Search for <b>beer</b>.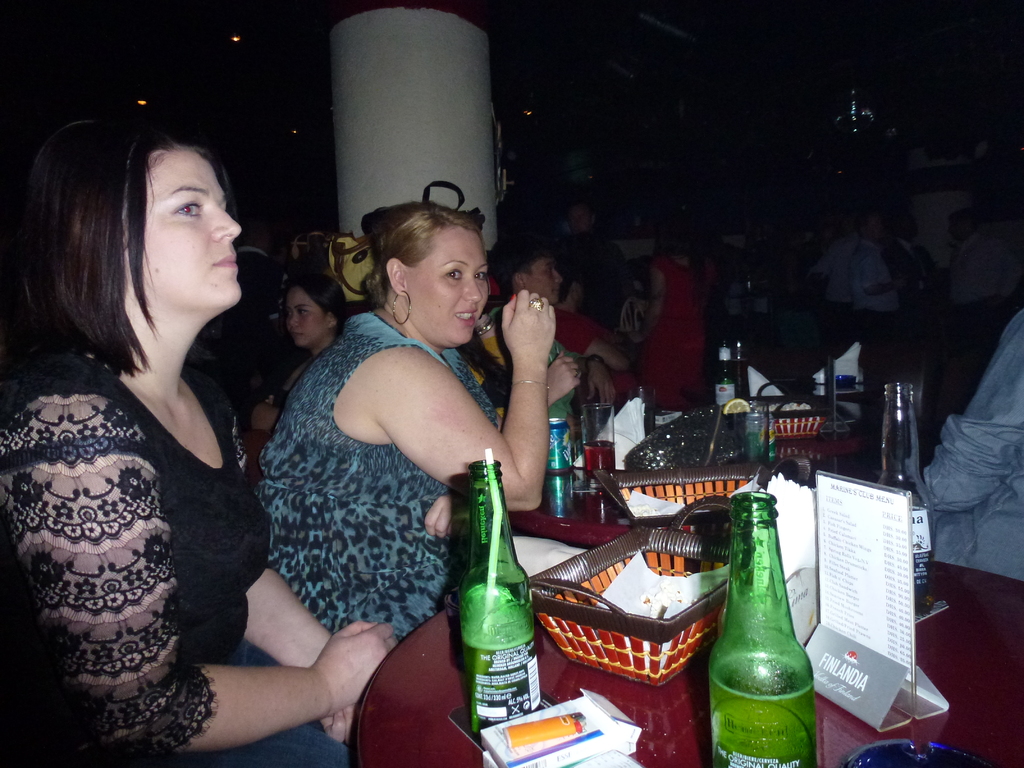
Found at <box>467,637,534,750</box>.
